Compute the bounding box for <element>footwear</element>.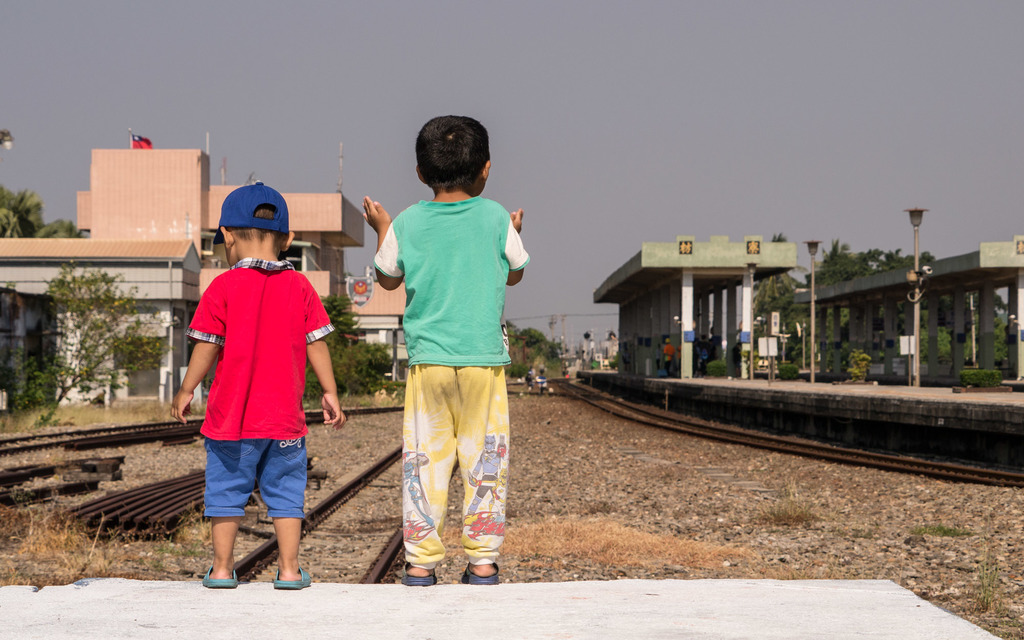
bbox=[271, 568, 310, 589].
